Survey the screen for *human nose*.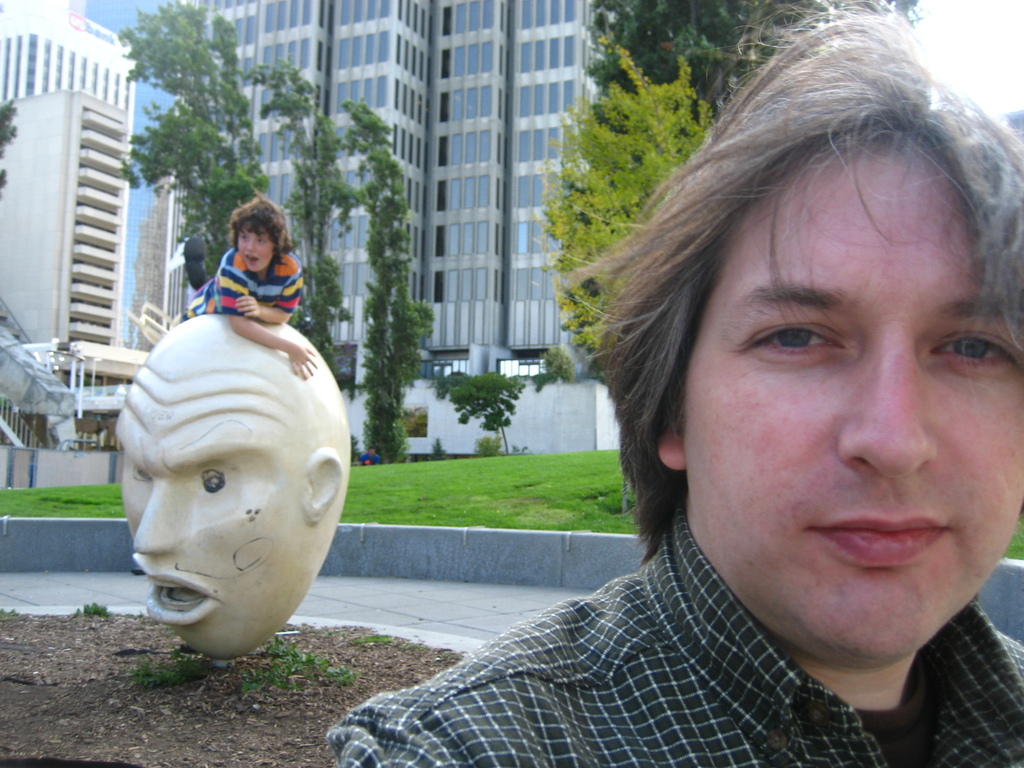
Survey found: box=[835, 355, 934, 475].
